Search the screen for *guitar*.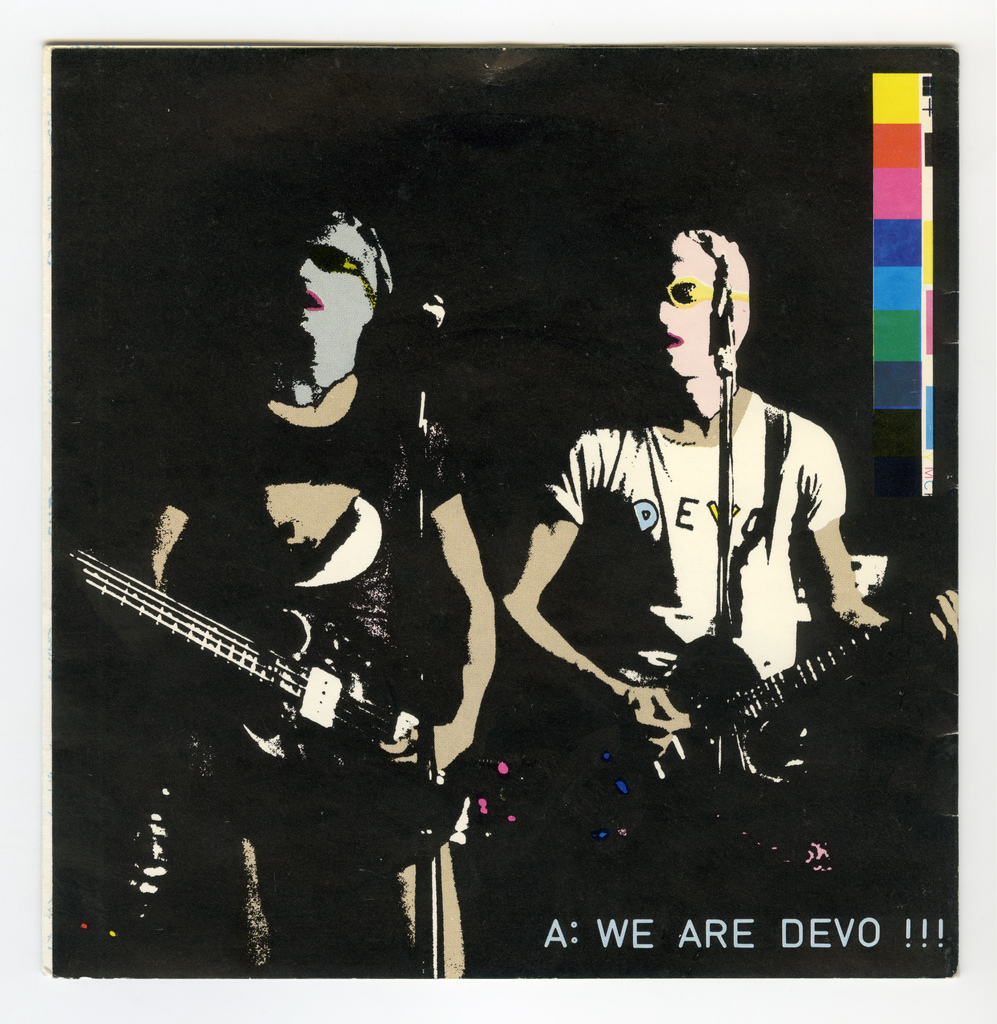
Found at <region>106, 527, 421, 813</region>.
